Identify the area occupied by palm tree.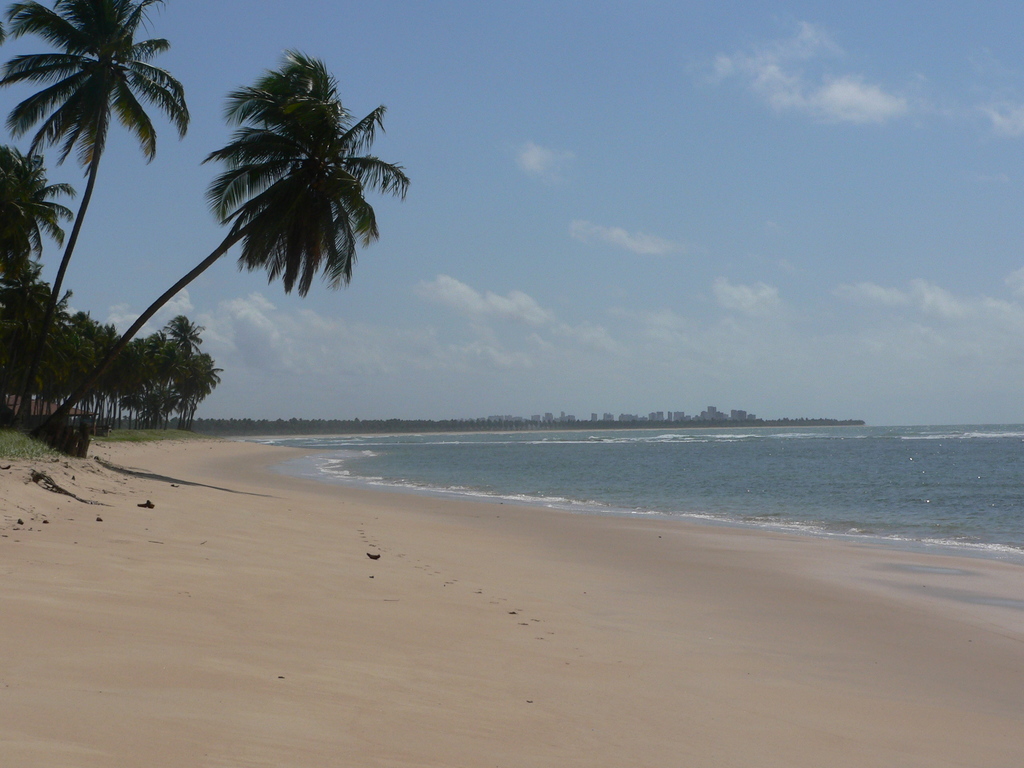
Area: (left=35, top=53, right=403, bottom=430).
